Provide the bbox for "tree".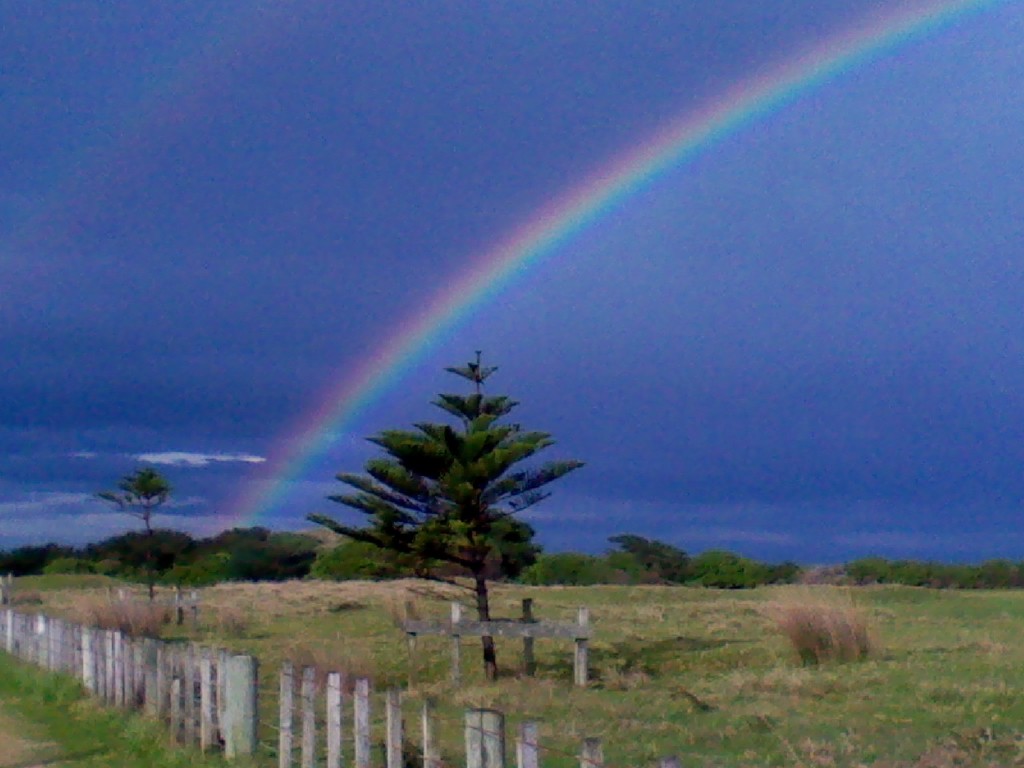
left=319, top=364, right=578, bottom=613.
